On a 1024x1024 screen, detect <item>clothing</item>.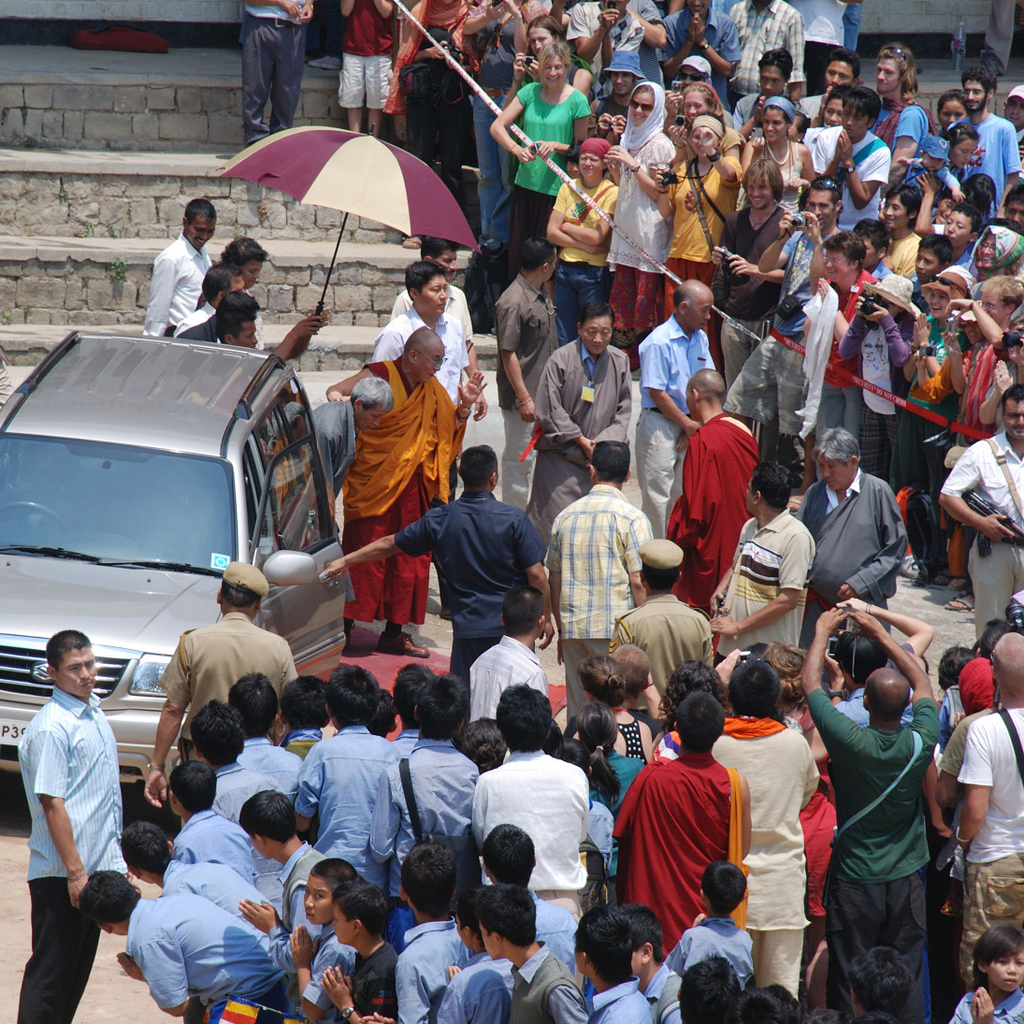
716, 201, 796, 387.
